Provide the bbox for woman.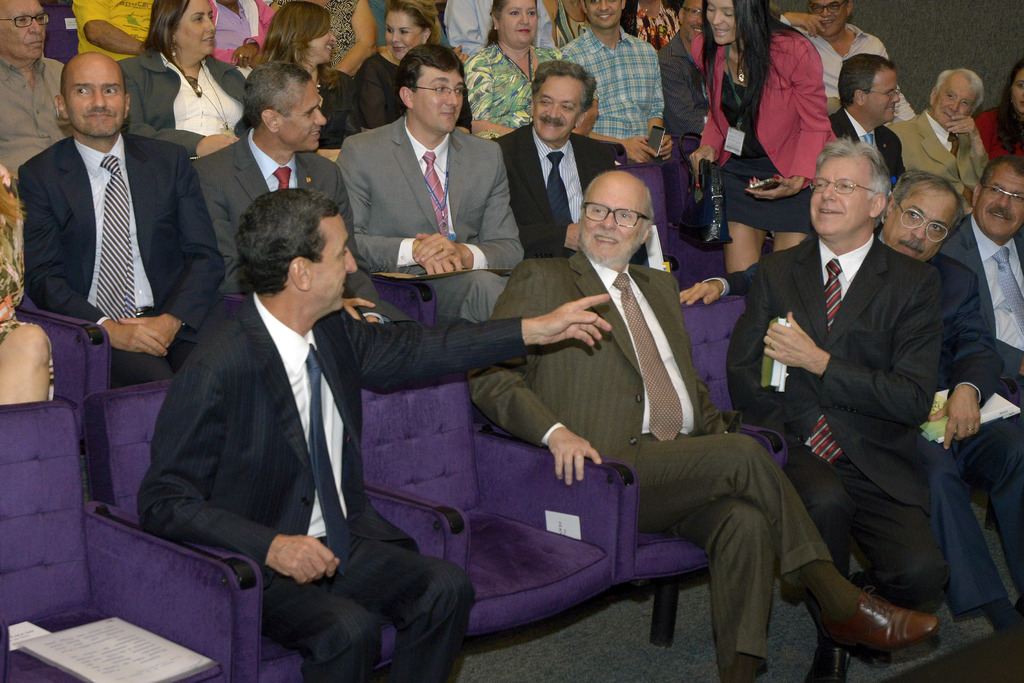
x1=977 y1=63 x2=1023 y2=167.
